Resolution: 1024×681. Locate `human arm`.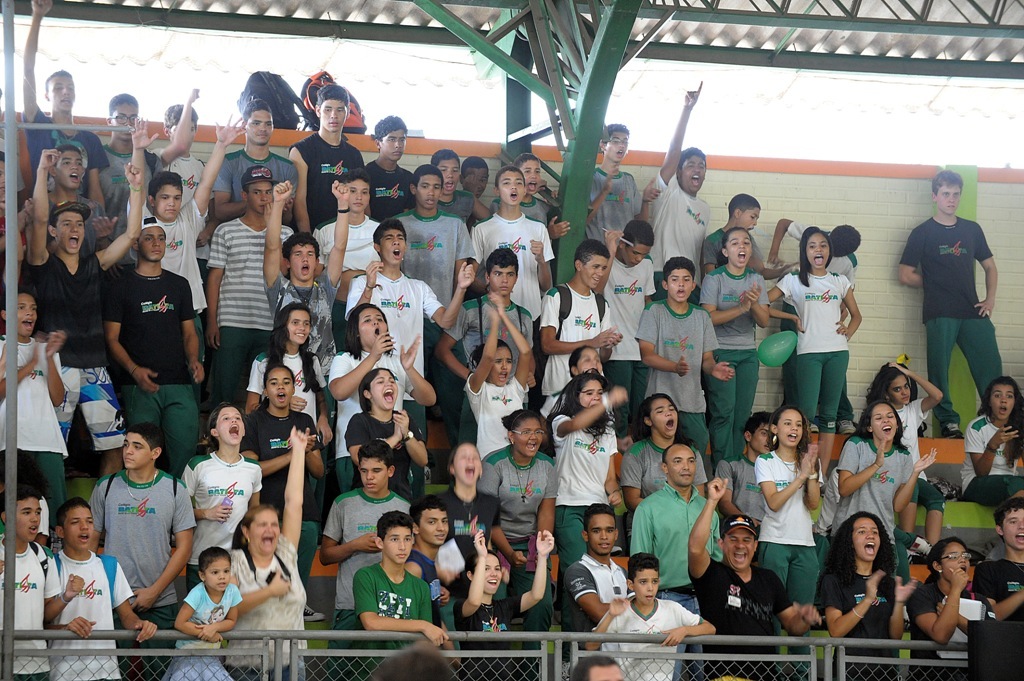
bbox=[0, 342, 41, 405].
